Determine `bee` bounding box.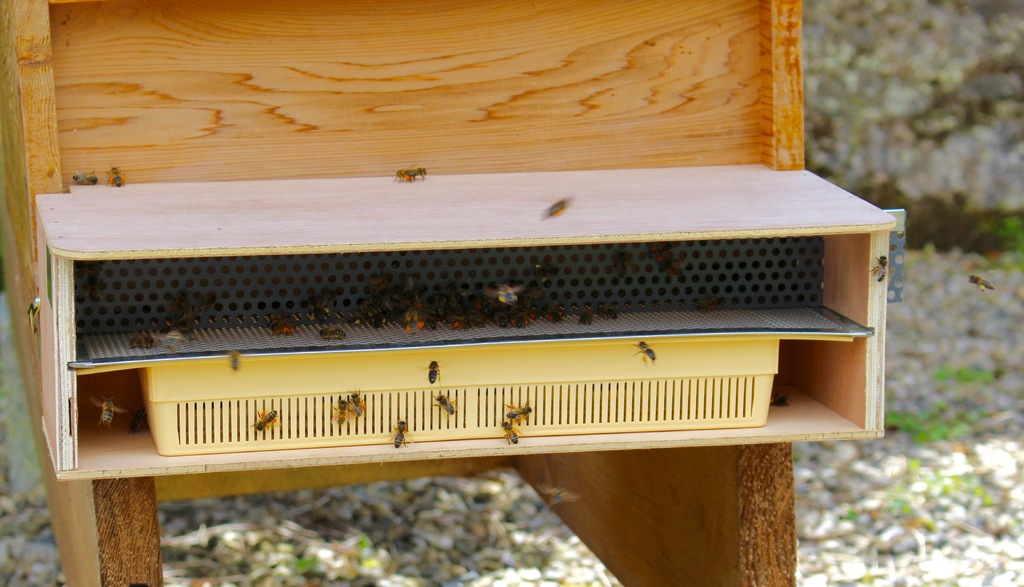
Determined: select_region(248, 411, 276, 433).
